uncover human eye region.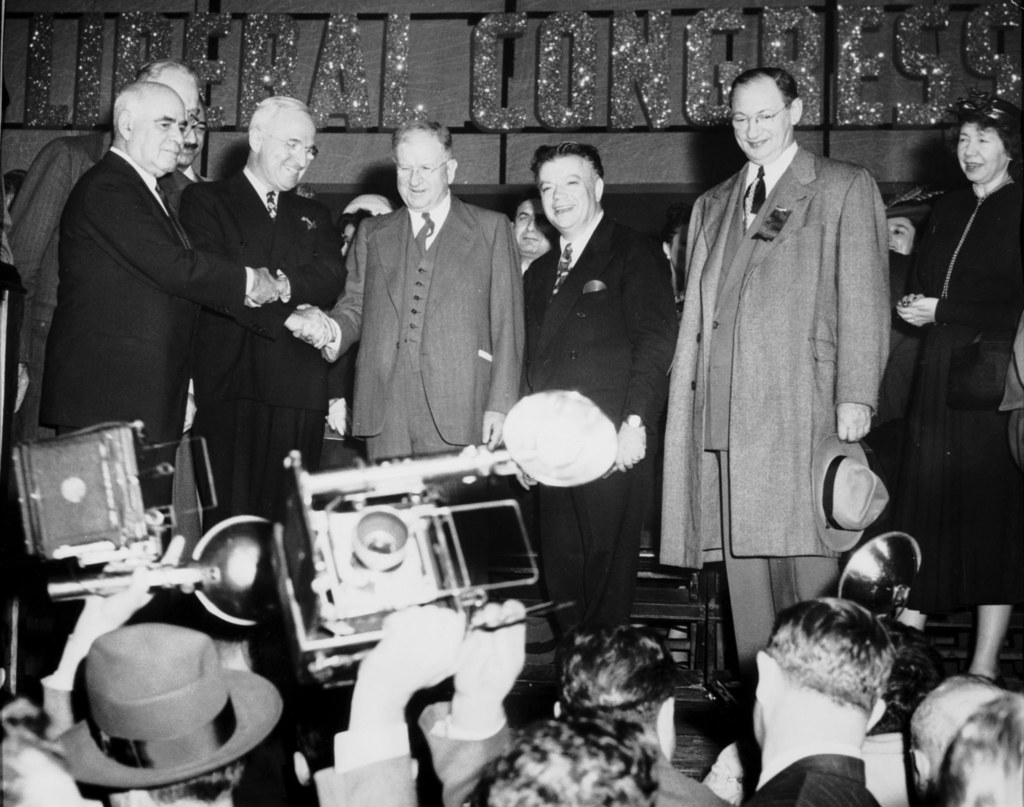
Uncovered: BBox(401, 165, 409, 173).
